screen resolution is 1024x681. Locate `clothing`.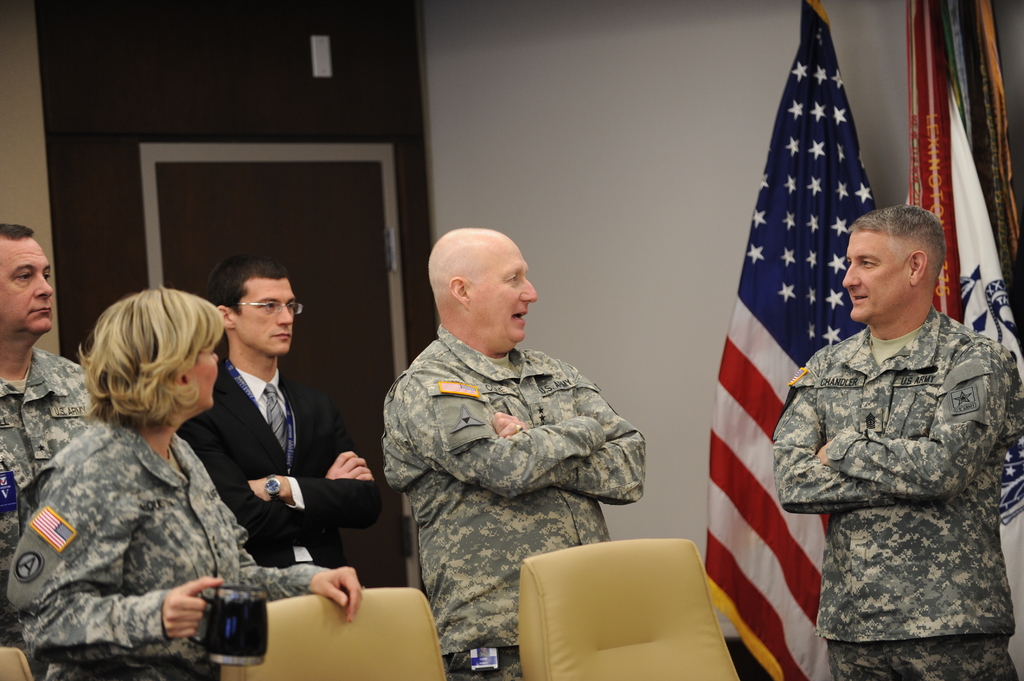
BBox(9, 420, 317, 680).
